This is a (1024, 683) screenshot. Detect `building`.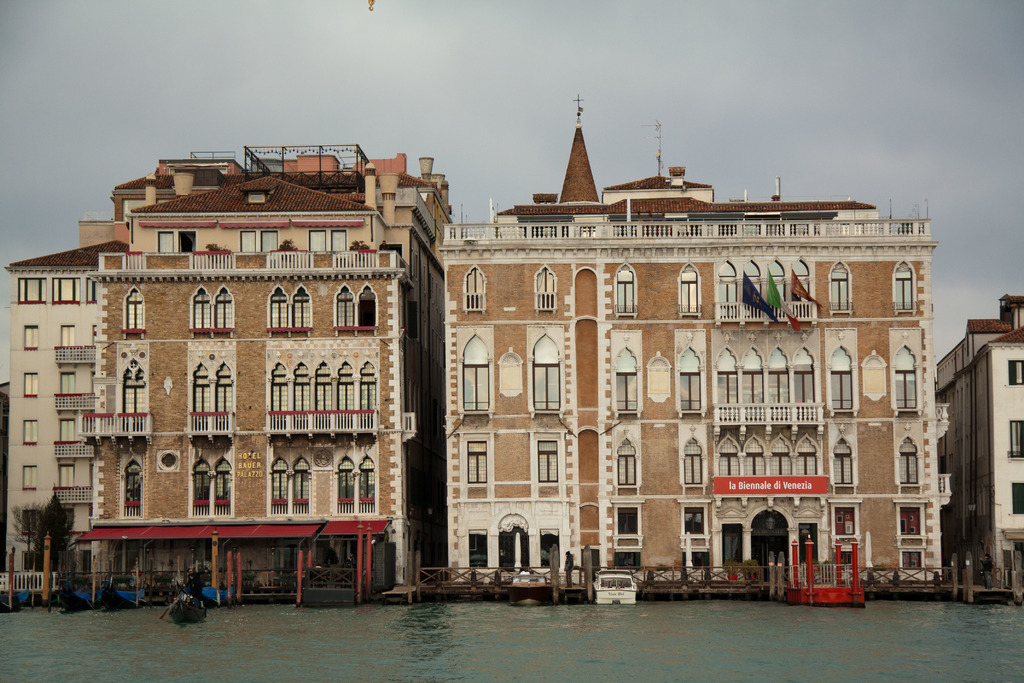
BBox(934, 294, 1023, 588).
